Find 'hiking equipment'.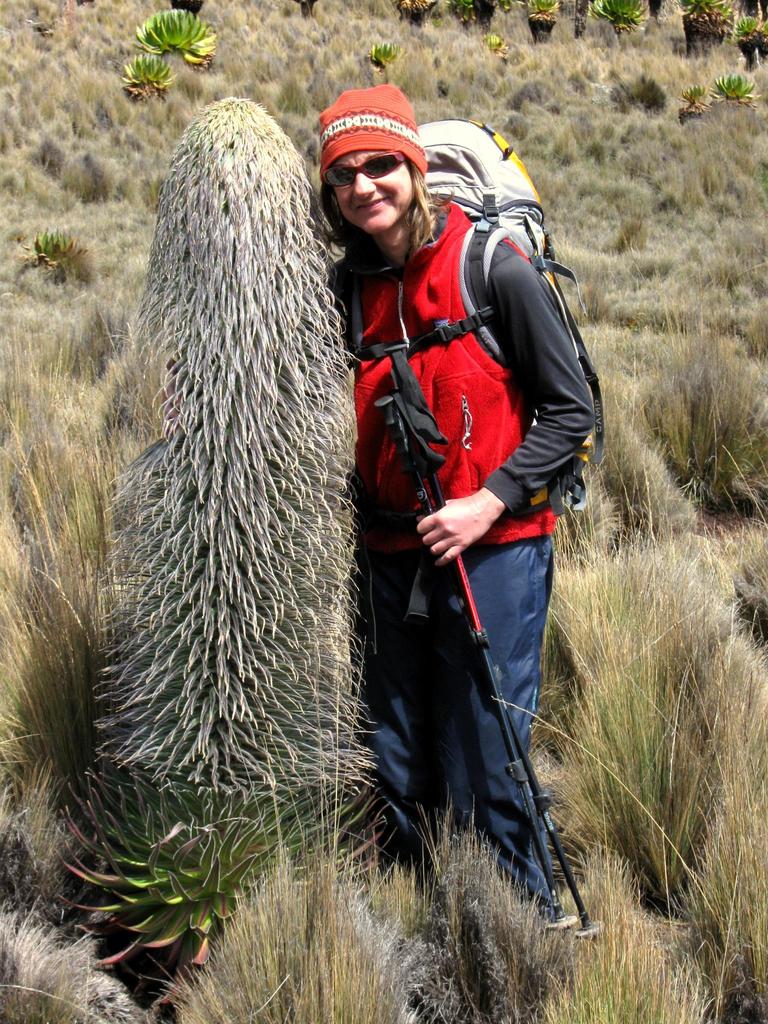
<box>374,391,578,932</box>.
